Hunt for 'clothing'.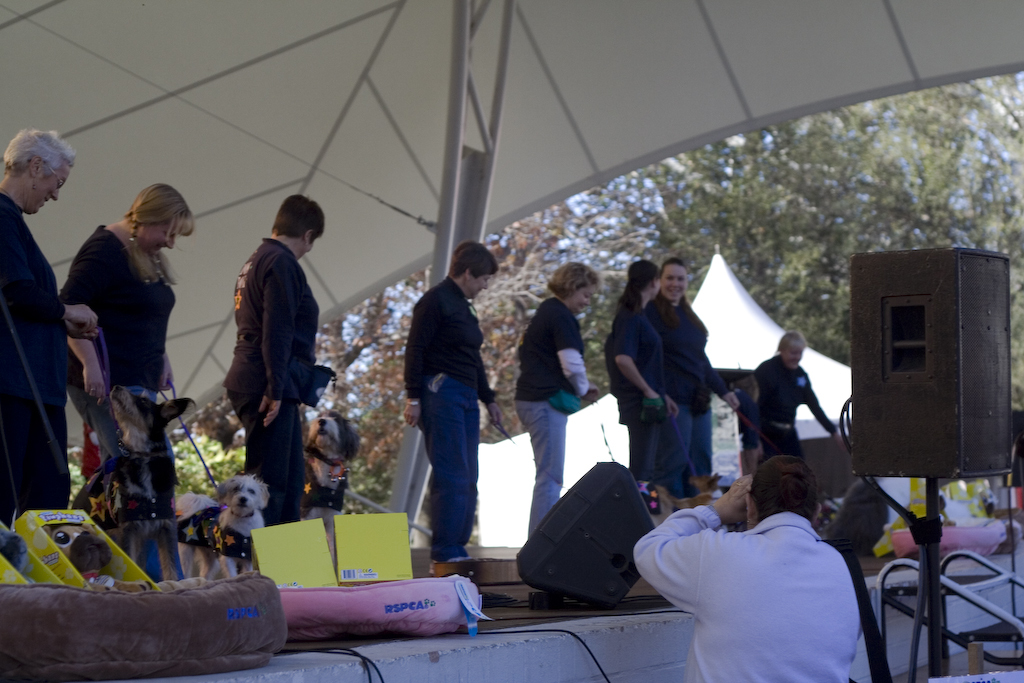
Hunted down at 623,404,675,483.
